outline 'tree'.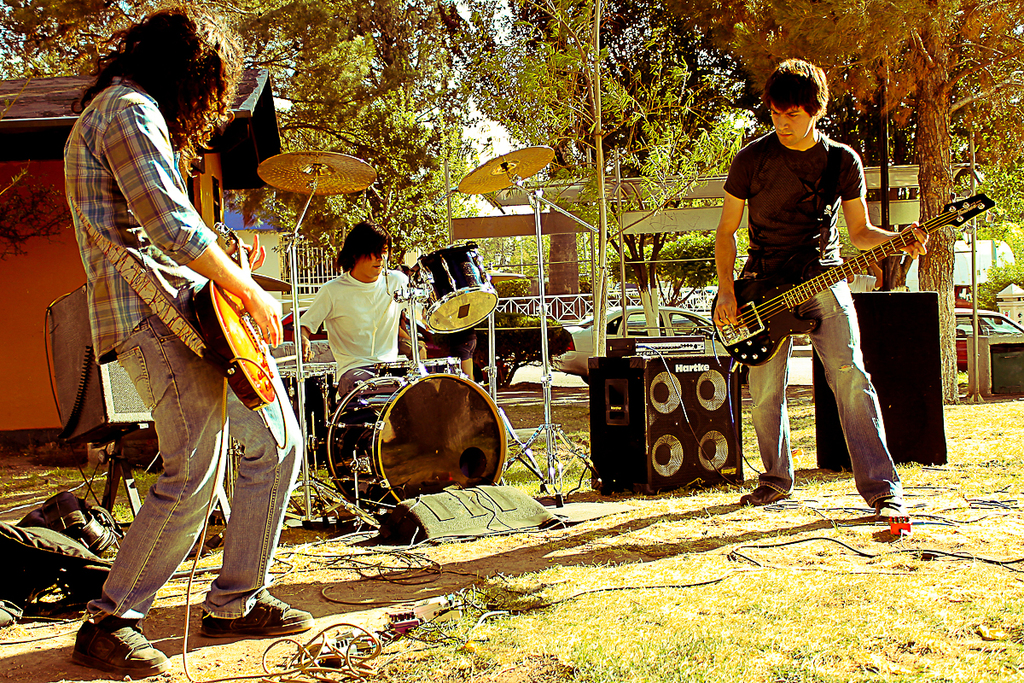
Outline: [2, 0, 470, 250].
